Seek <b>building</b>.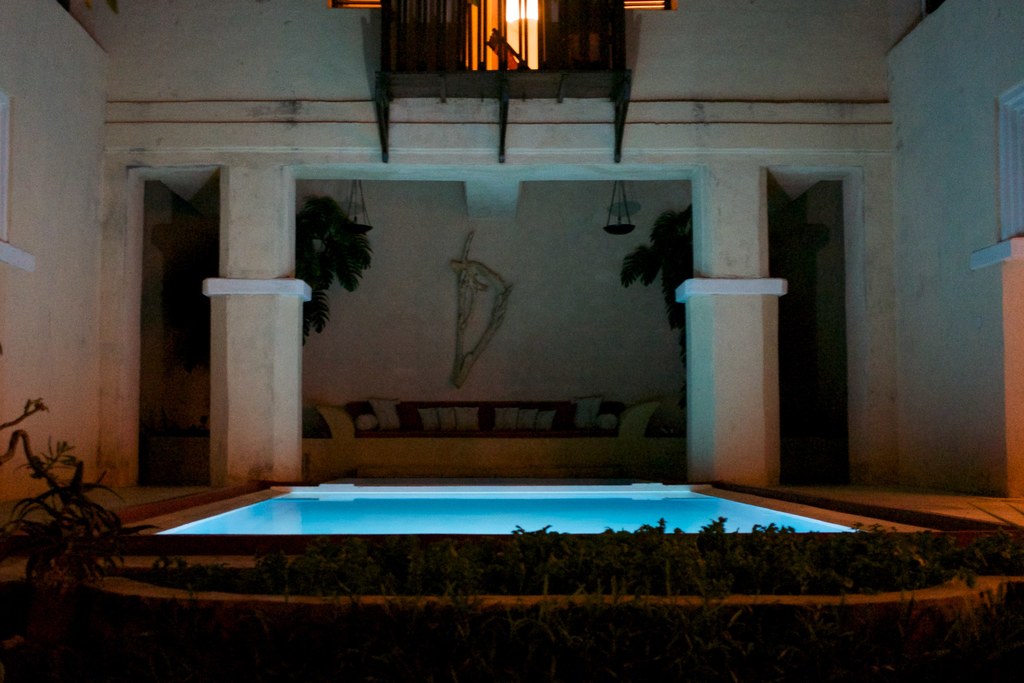
detection(0, 0, 1023, 682).
